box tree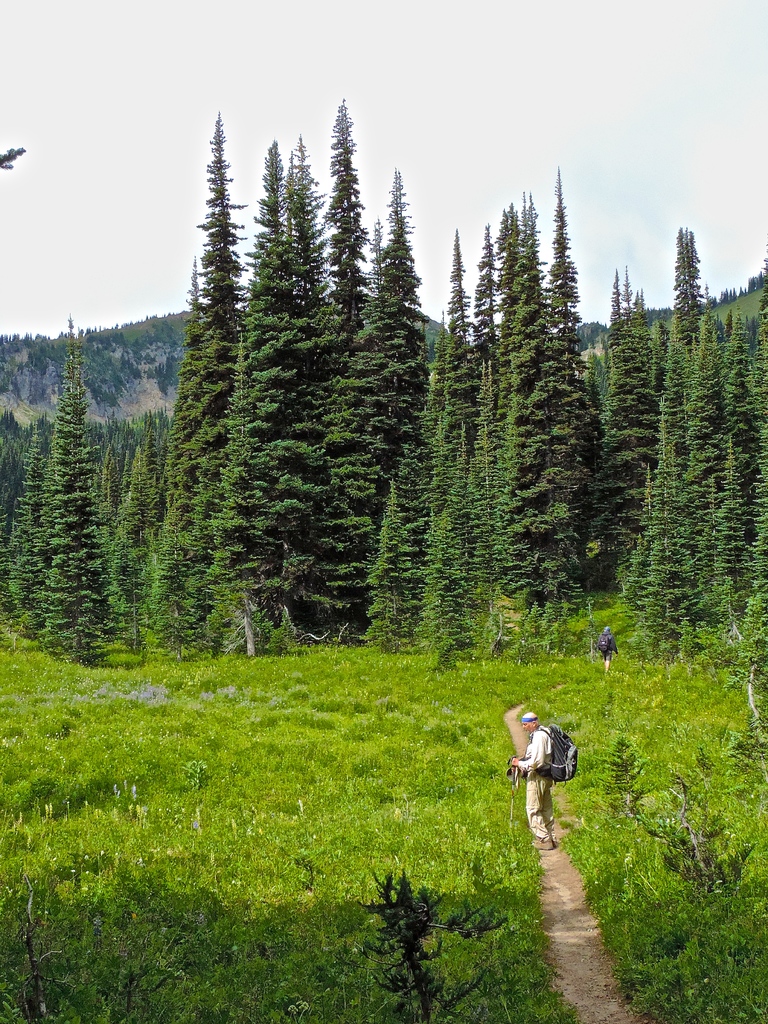
region(355, 870, 502, 1023)
